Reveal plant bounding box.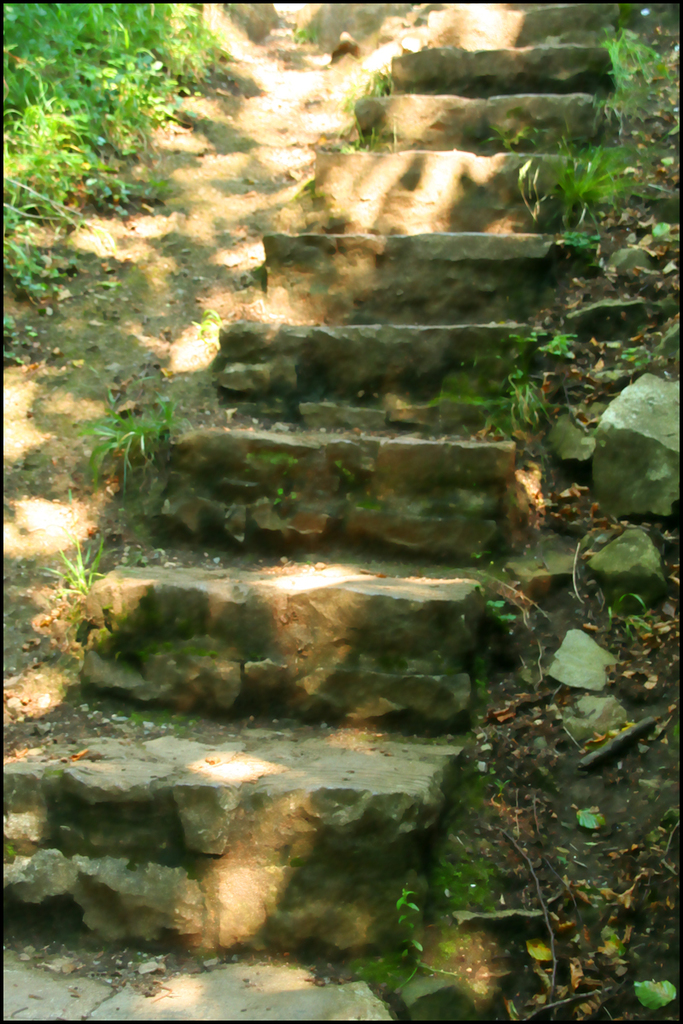
Revealed: 295/23/332/48.
